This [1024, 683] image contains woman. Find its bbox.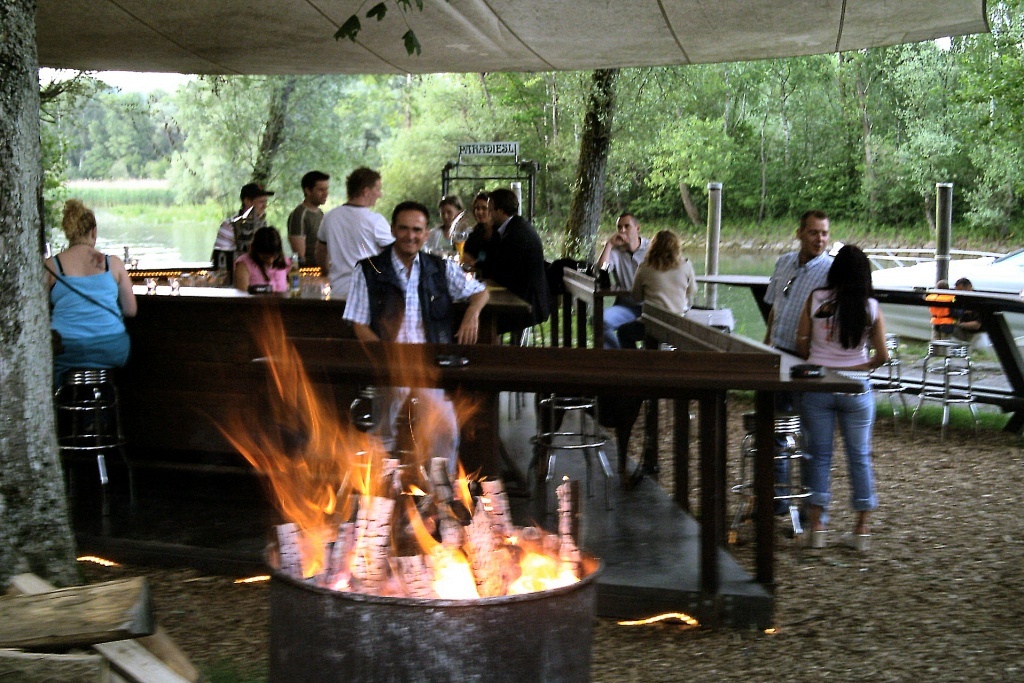
left=792, top=245, right=892, bottom=546.
